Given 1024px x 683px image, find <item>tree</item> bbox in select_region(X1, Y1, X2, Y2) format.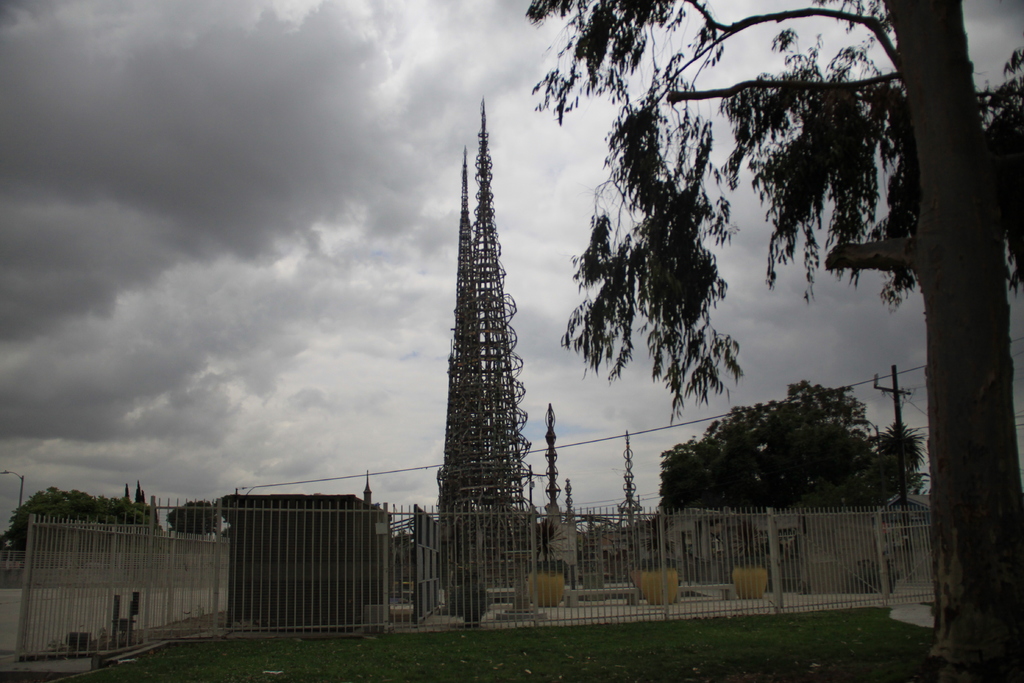
select_region(166, 495, 224, 530).
